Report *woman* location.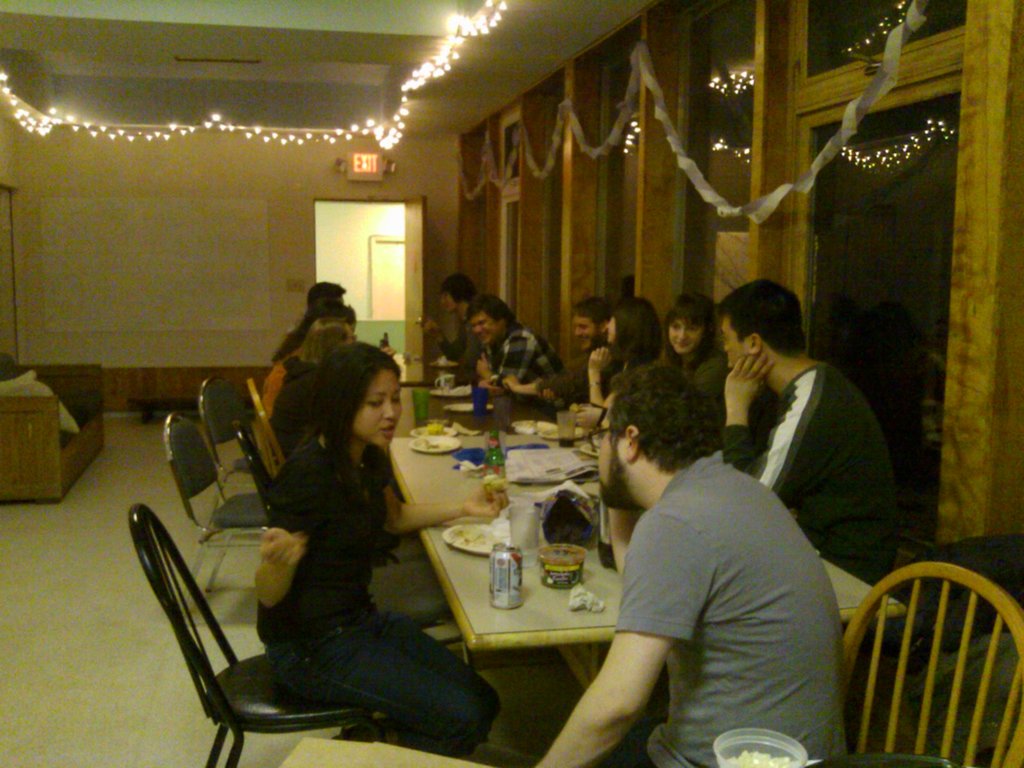
Report: {"left": 250, "top": 284, "right": 355, "bottom": 423}.
